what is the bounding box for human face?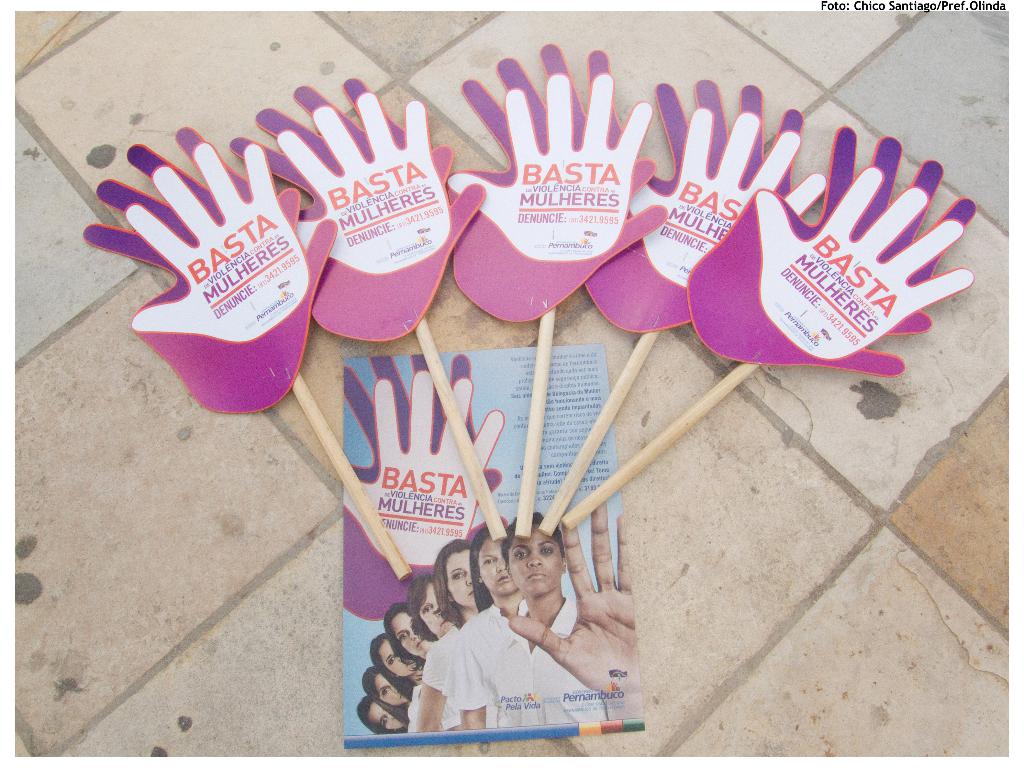
rect(377, 674, 406, 703).
